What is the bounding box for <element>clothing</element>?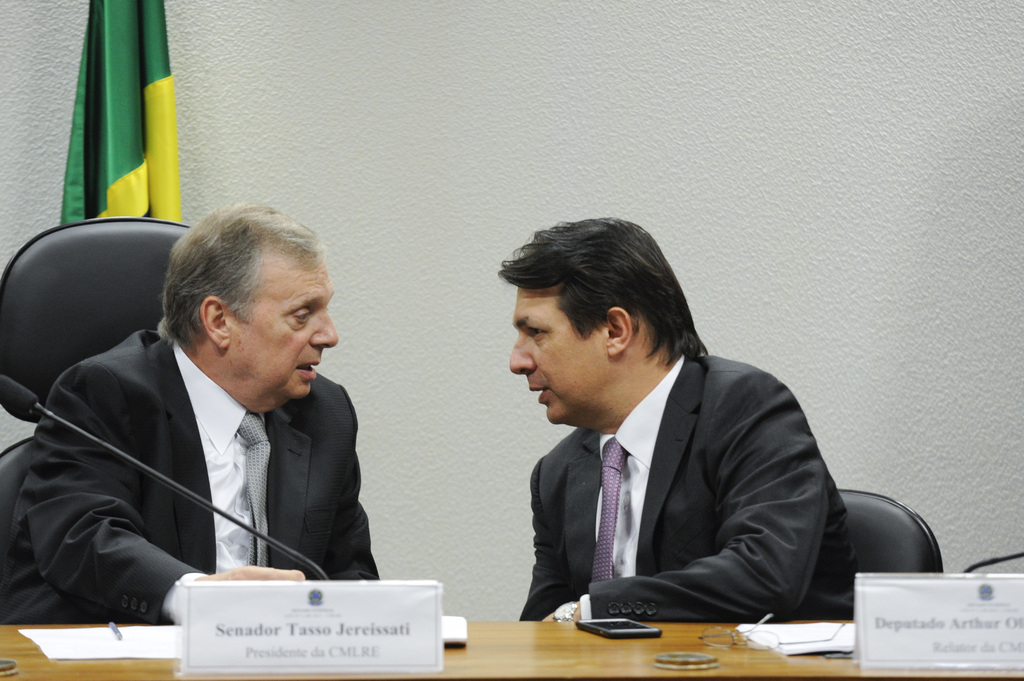
x1=518, y1=346, x2=865, y2=621.
